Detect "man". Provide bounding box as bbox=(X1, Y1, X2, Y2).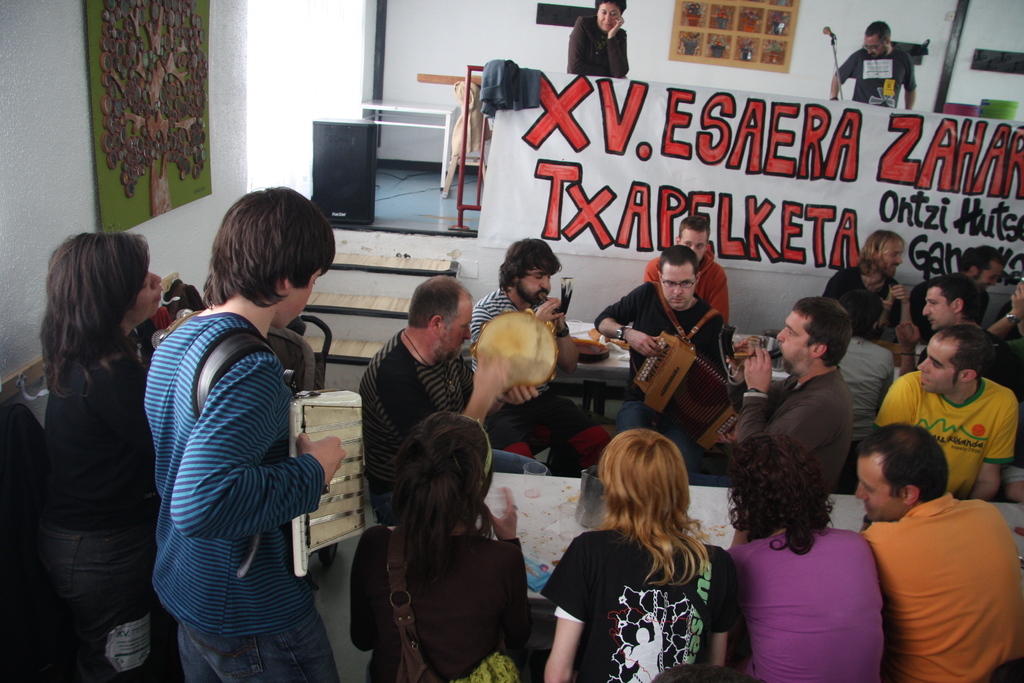
bbox=(355, 276, 555, 531).
